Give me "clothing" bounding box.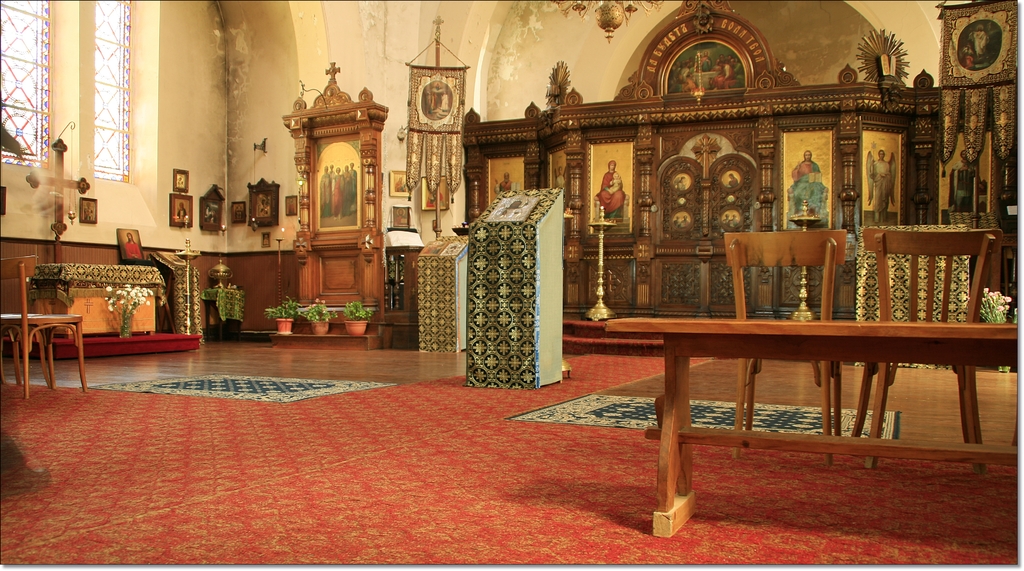
{"left": 942, "top": 165, "right": 980, "bottom": 211}.
